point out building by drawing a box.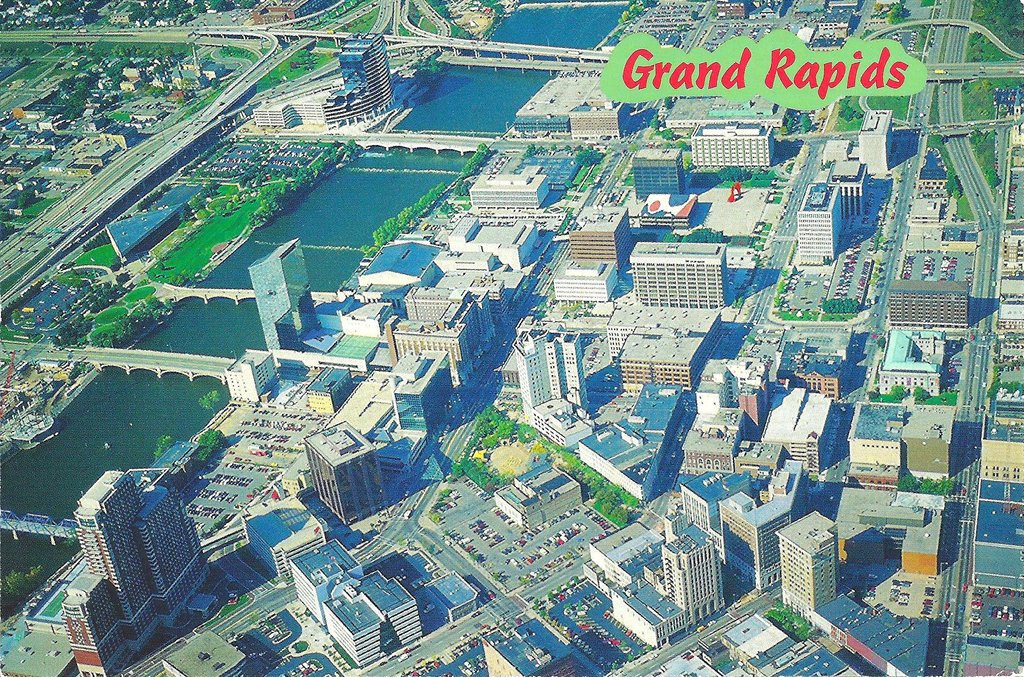
860 112 892 173.
